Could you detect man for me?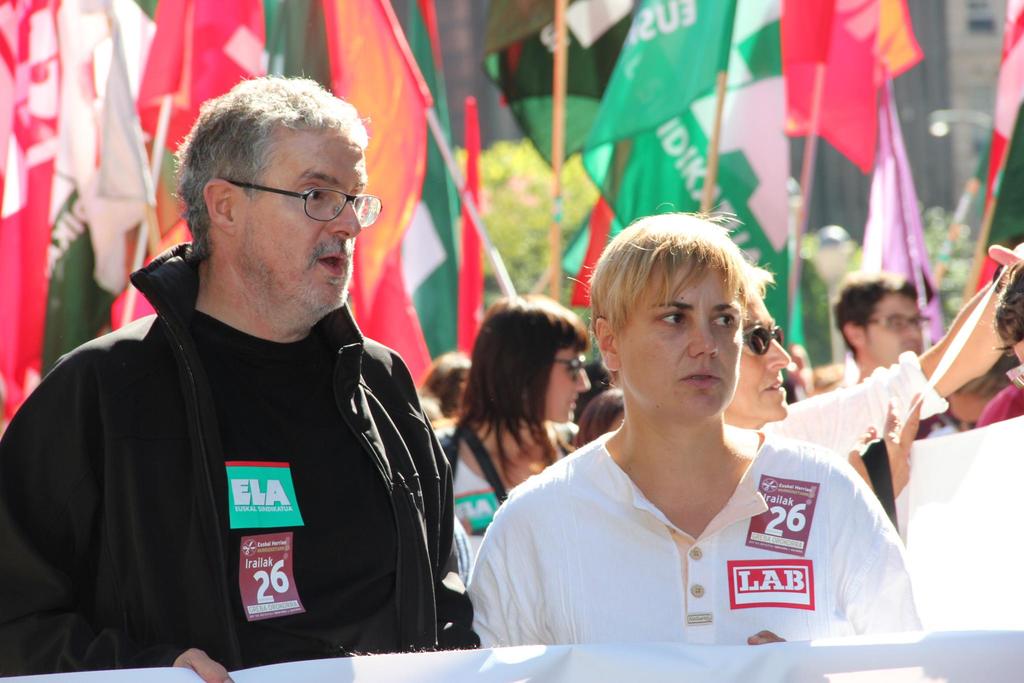
Detection result: [x1=840, y1=267, x2=939, y2=531].
